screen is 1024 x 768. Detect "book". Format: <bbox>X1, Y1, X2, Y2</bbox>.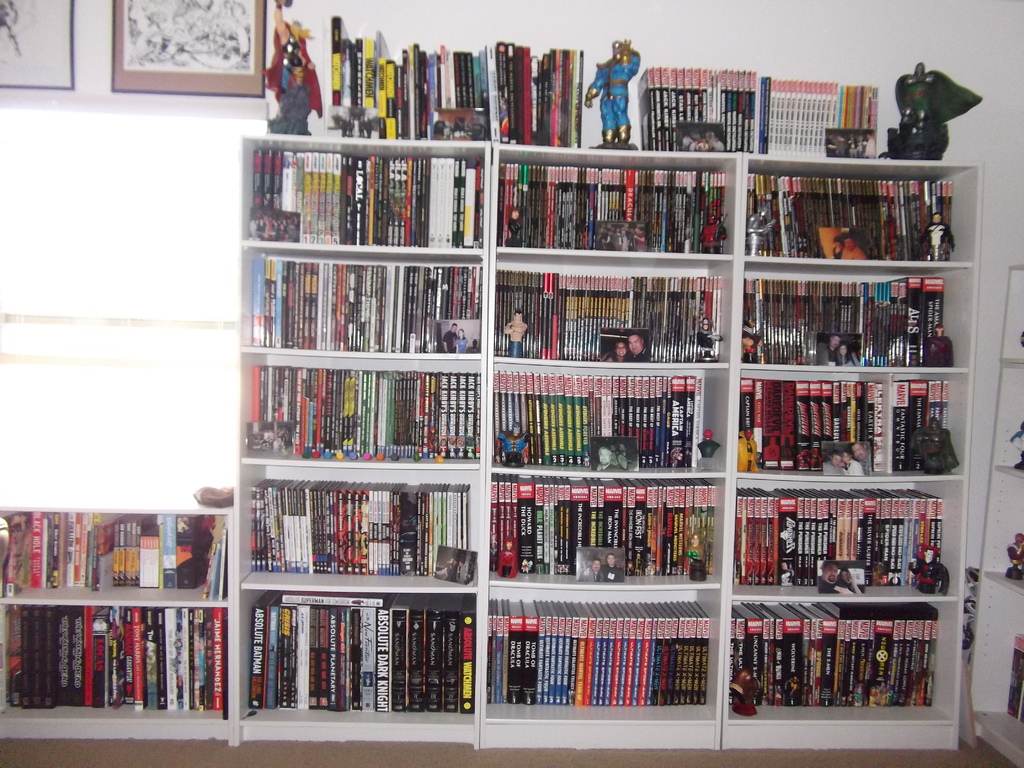
<bbox>484, 598, 490, 701</bbox>.
